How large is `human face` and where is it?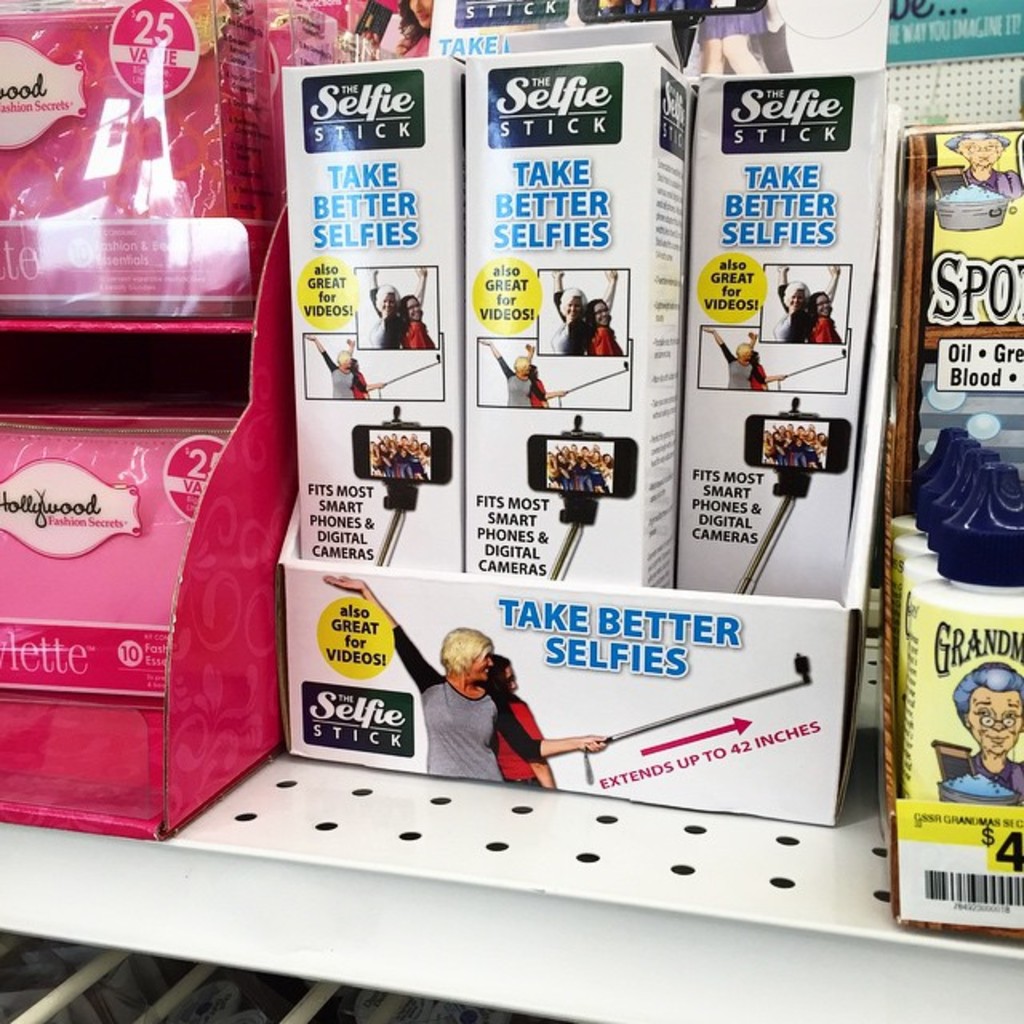
Bounding box: detection(562, 294, 579, 318).
